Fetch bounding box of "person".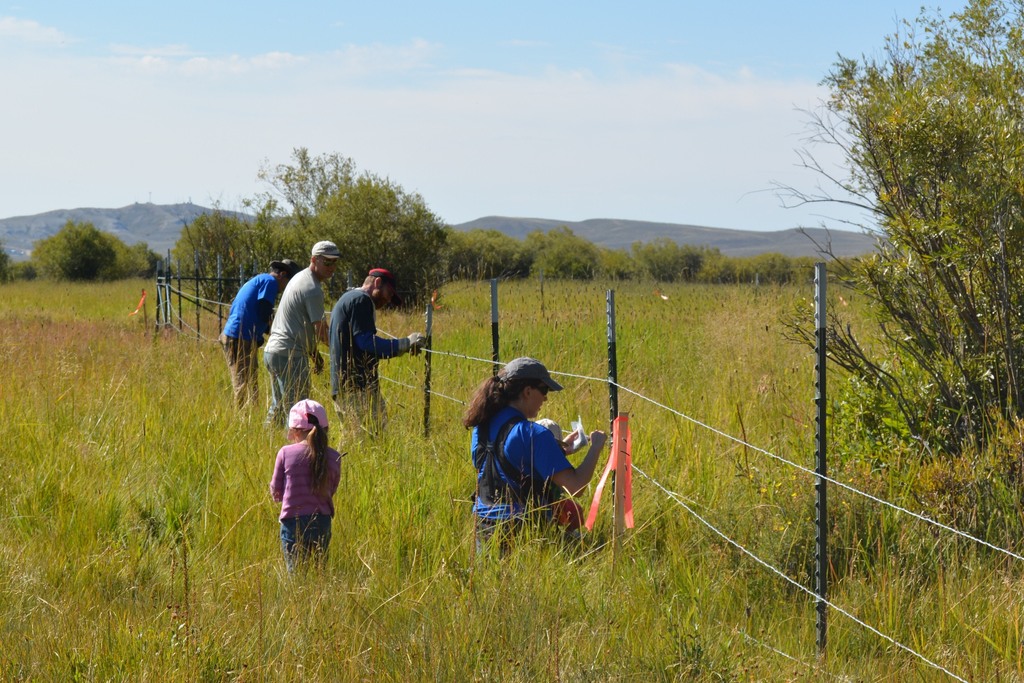
Bbox: x1=268 y1=397 x2=343 y2=574.
